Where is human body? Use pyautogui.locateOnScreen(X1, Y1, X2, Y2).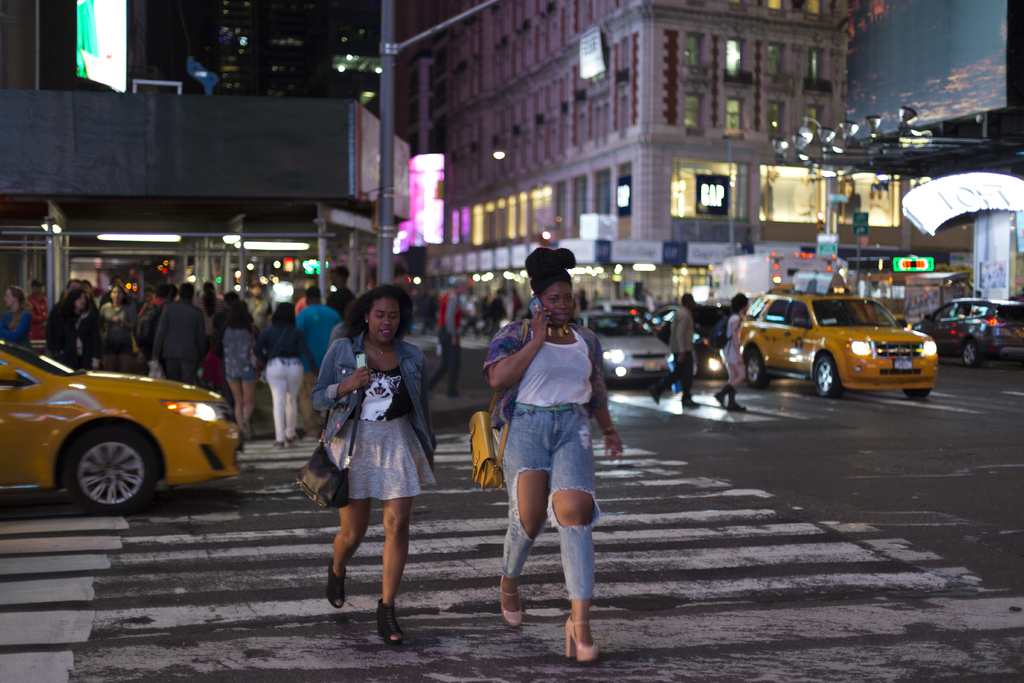
pyautogui.locateOnScreen(220, 293, 252, 443).
